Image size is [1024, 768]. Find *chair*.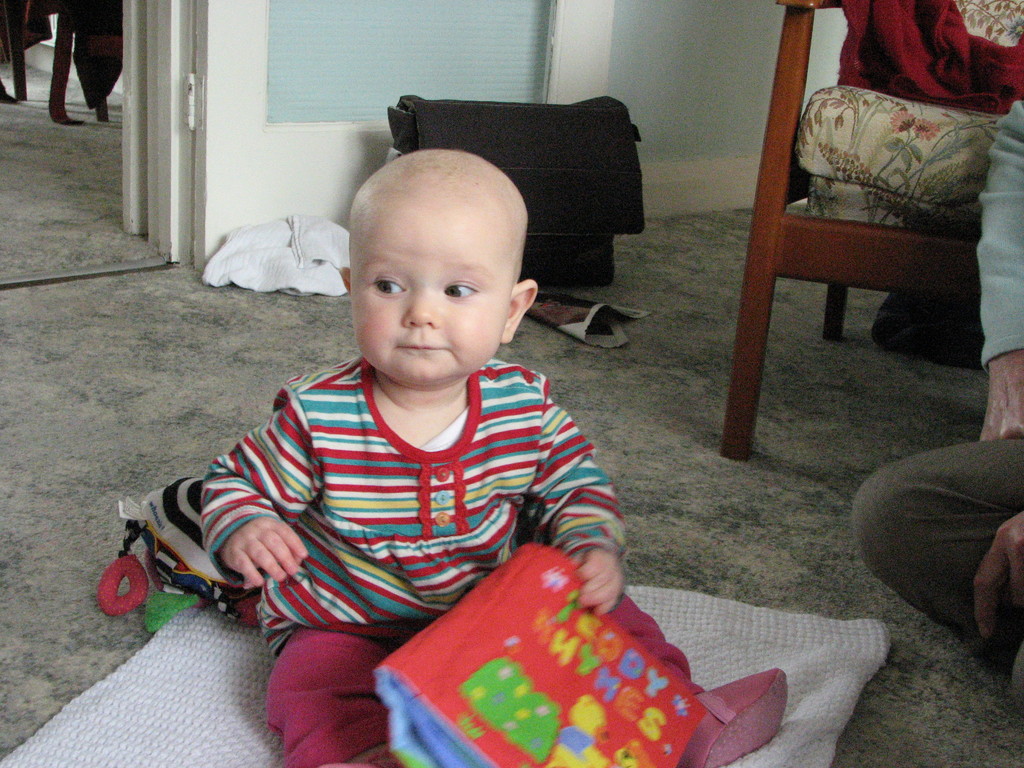
[x1=705, y1=51, x2=1009, y2=426].
